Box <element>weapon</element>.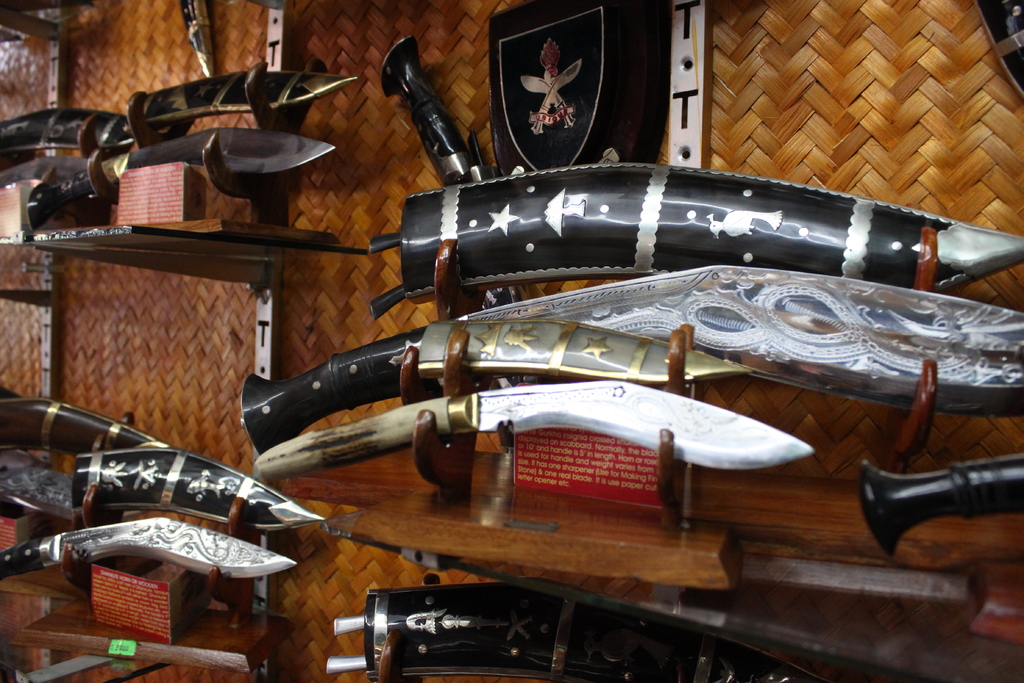
pyautogui.locateOnScreen(239, 256, 1023, 461).
